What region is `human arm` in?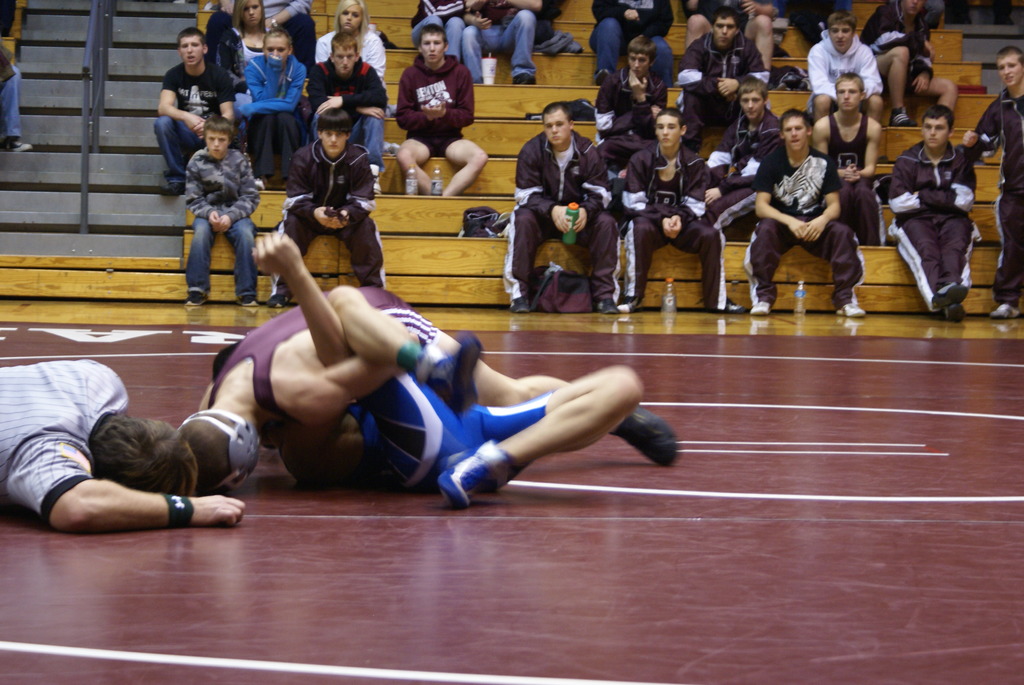
detection(0, 19, 13, 62).
